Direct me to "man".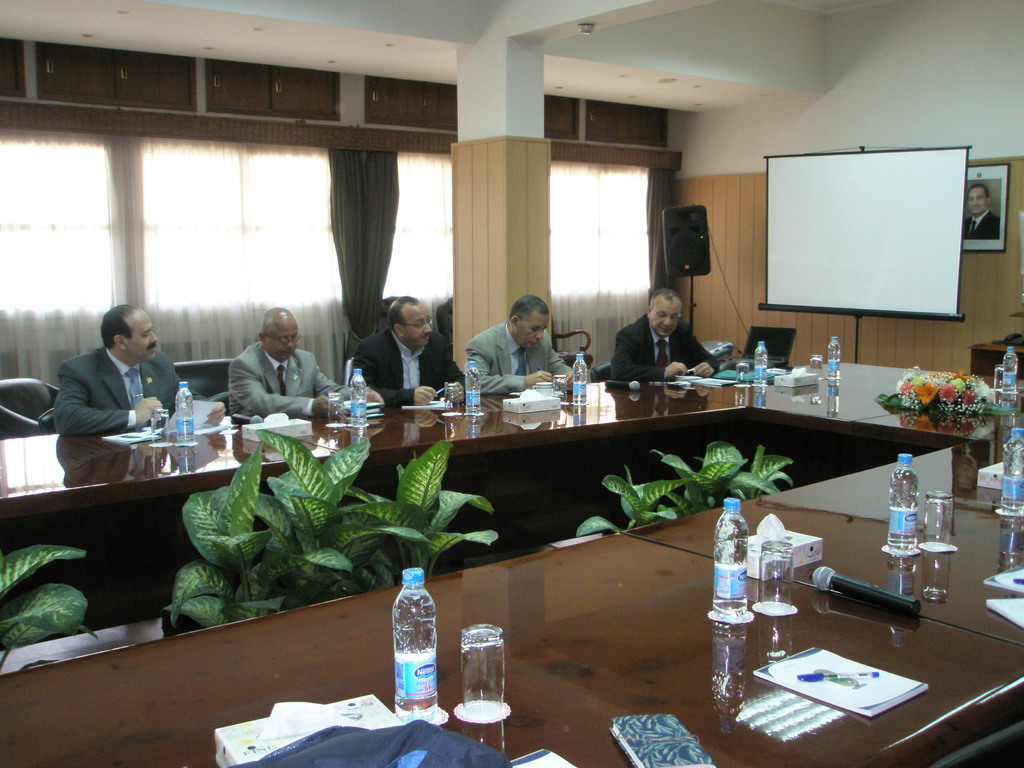
Direction: (left=613, top=289, right=720, bottom=382).
